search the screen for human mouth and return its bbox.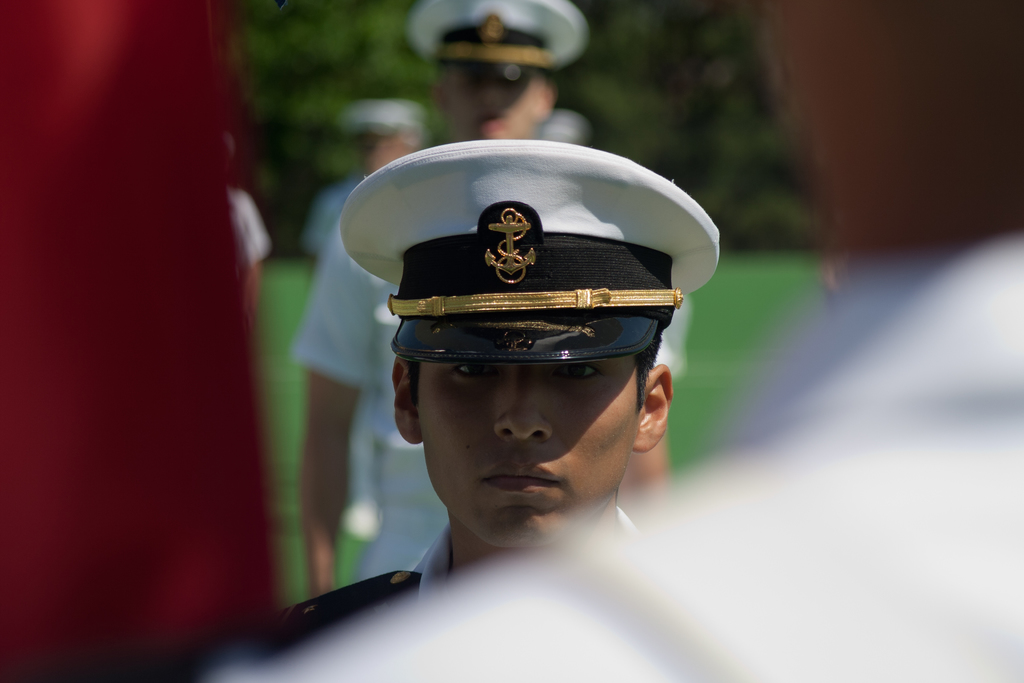
Found: BBox(481, 459, 561, 494).
